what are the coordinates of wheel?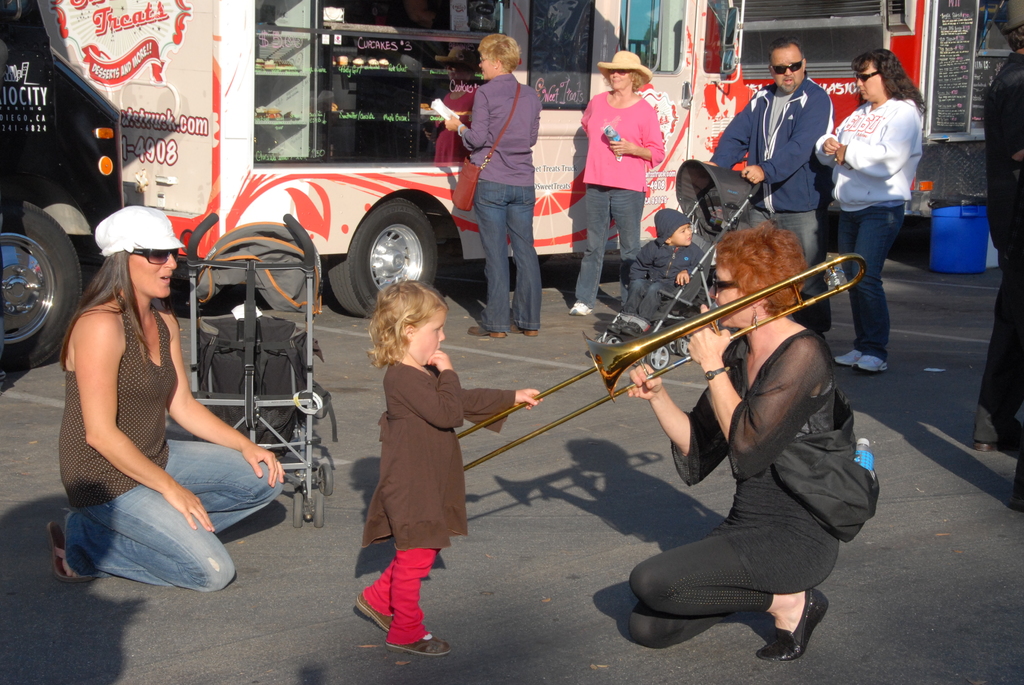
606:335:621:343.
